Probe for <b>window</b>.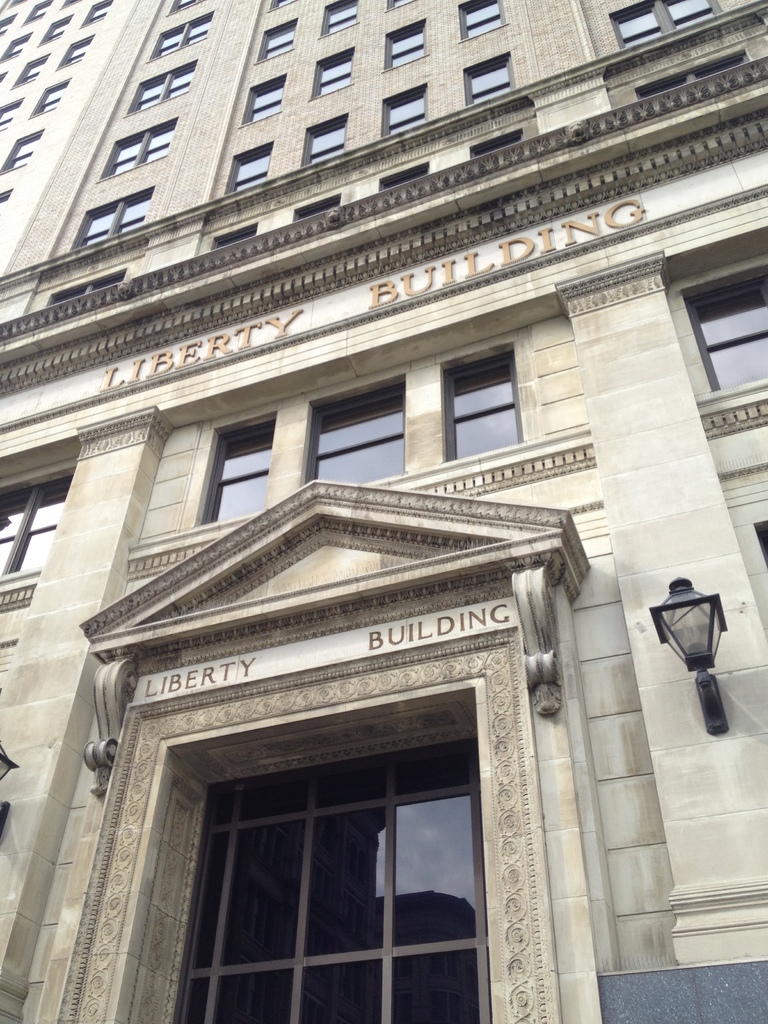
Probe result: 258:15:300:61.
